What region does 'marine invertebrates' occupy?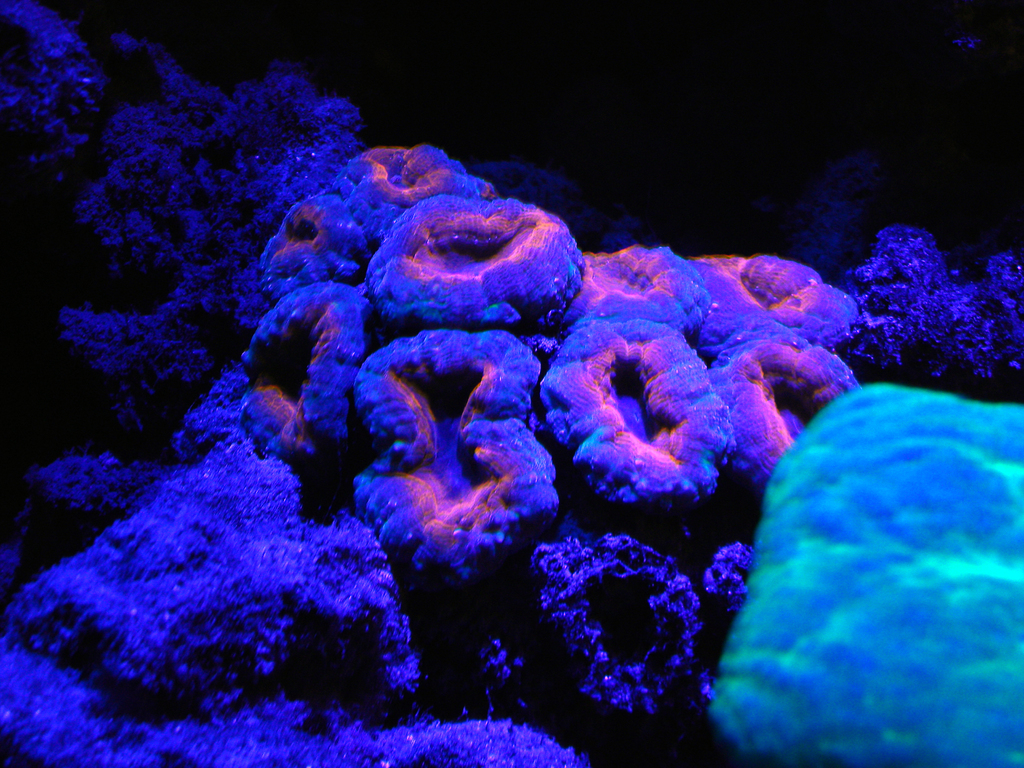
{"left": 701, "top": 341, "right": 893, "bottom": 511}.
